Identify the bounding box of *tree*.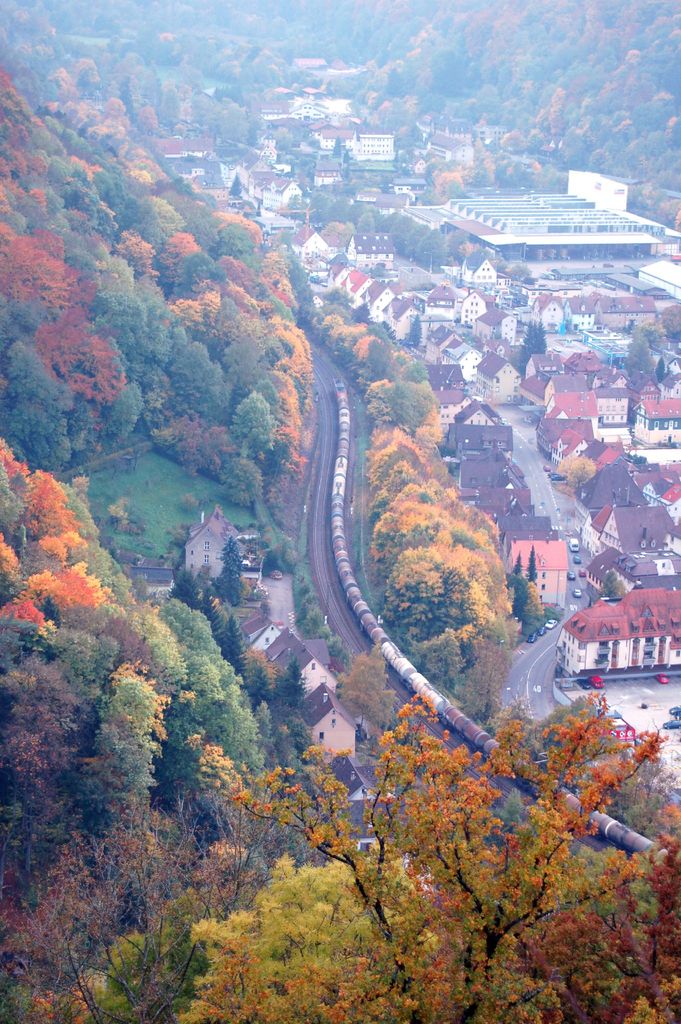
264,288,315,376.
